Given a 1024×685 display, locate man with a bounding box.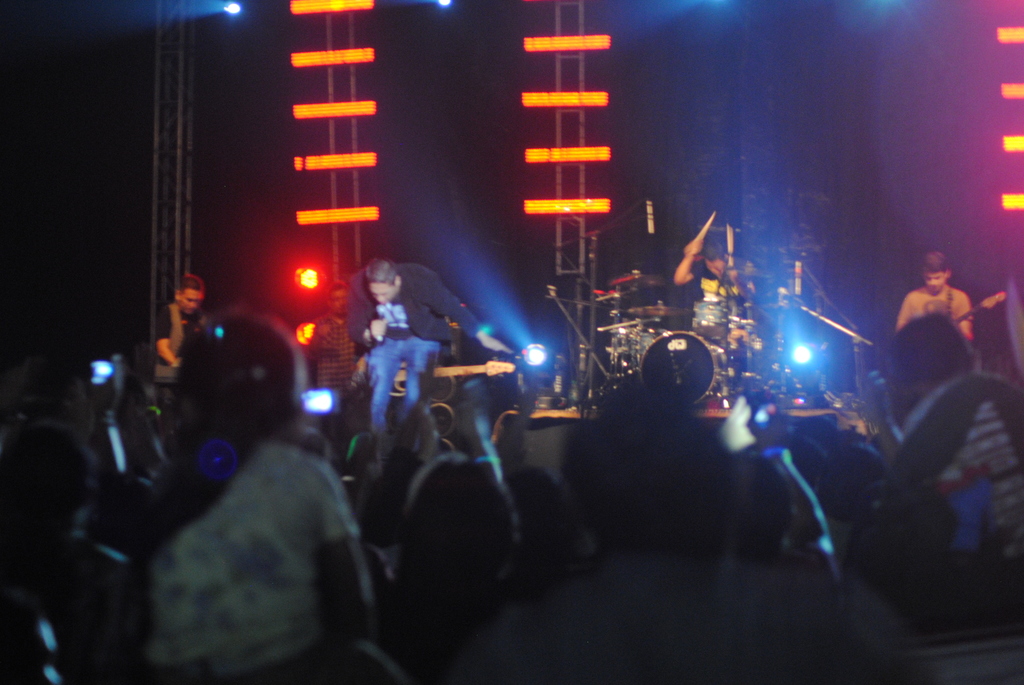
Located: pyautogui.locateOnScreen(892, 241, 988, 358).
